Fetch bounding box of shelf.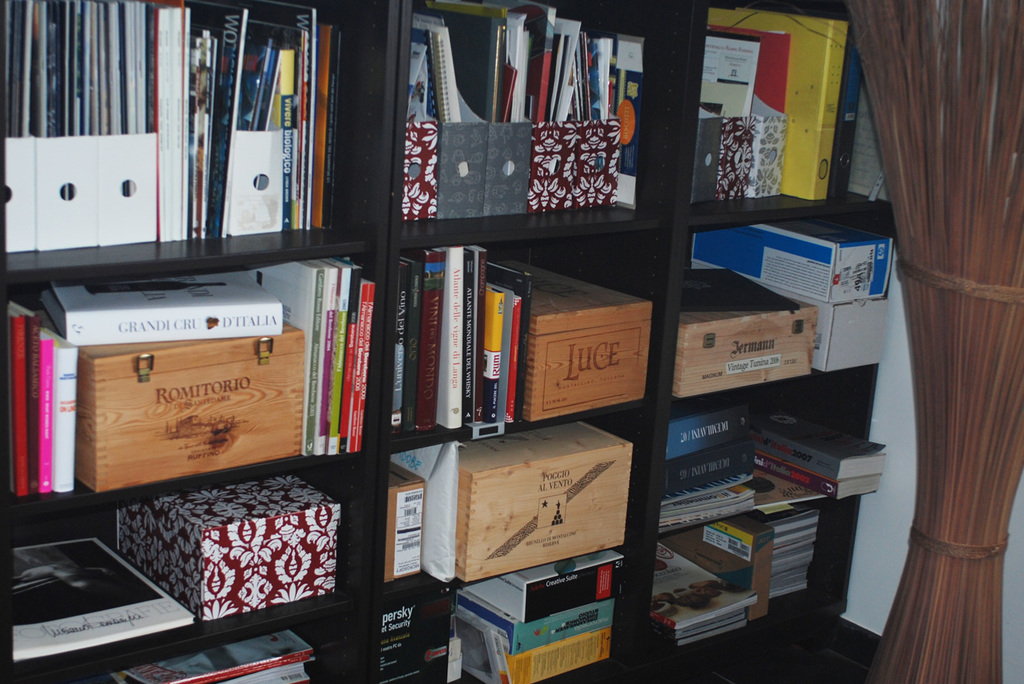
Bbox: x1=693, y1=1, x2=898, y2=201.
